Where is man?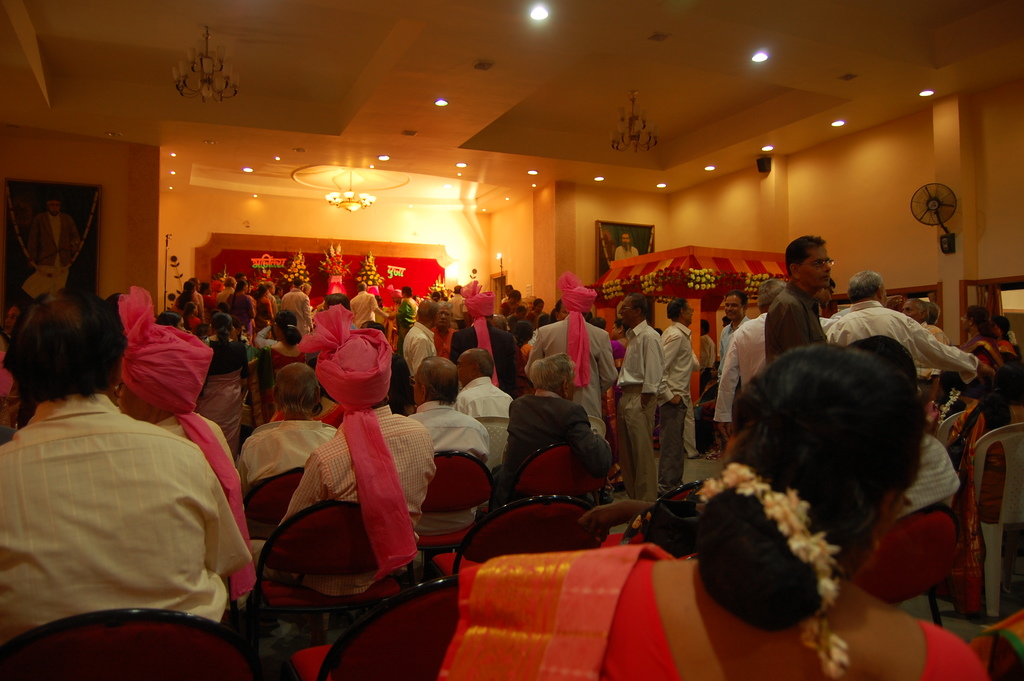
locate(614, 236, 645, 259).
